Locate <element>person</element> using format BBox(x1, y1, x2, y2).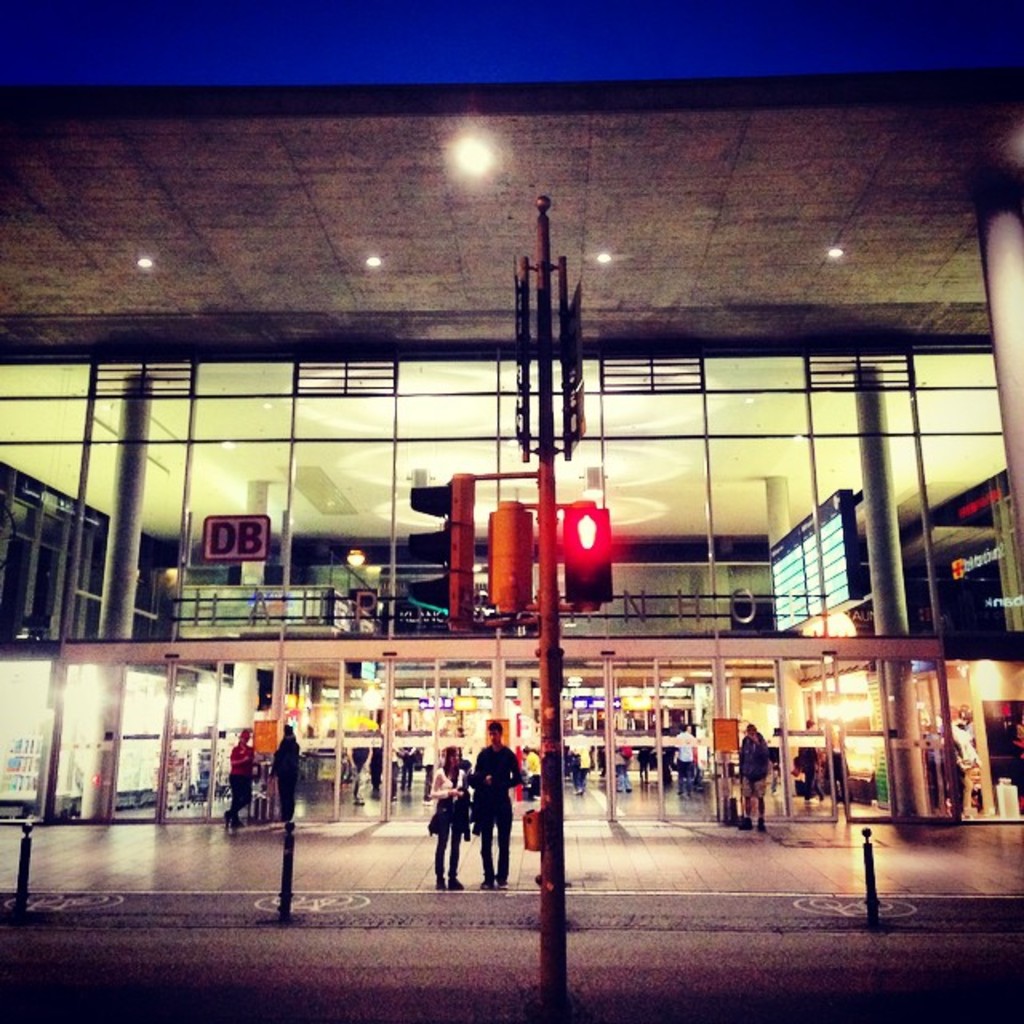
BBox(222, 717, 250, 832).
